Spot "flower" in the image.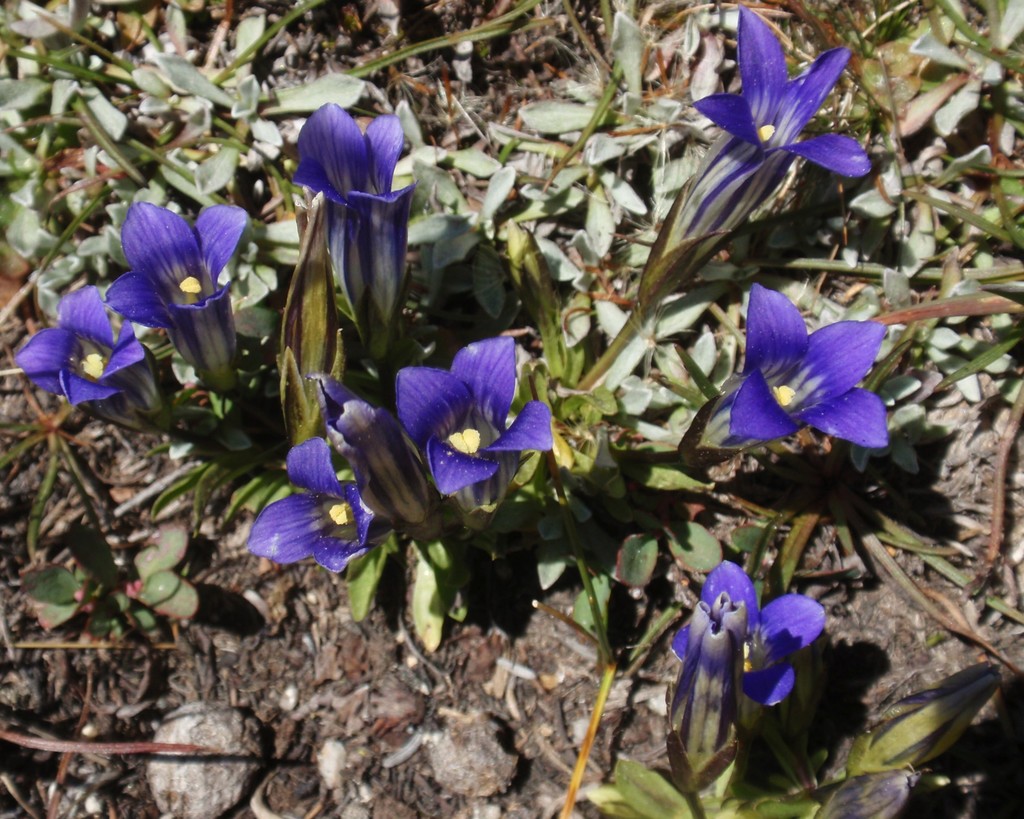
"flower" found at x1=15, y1=284, x2=170, y2=429.
